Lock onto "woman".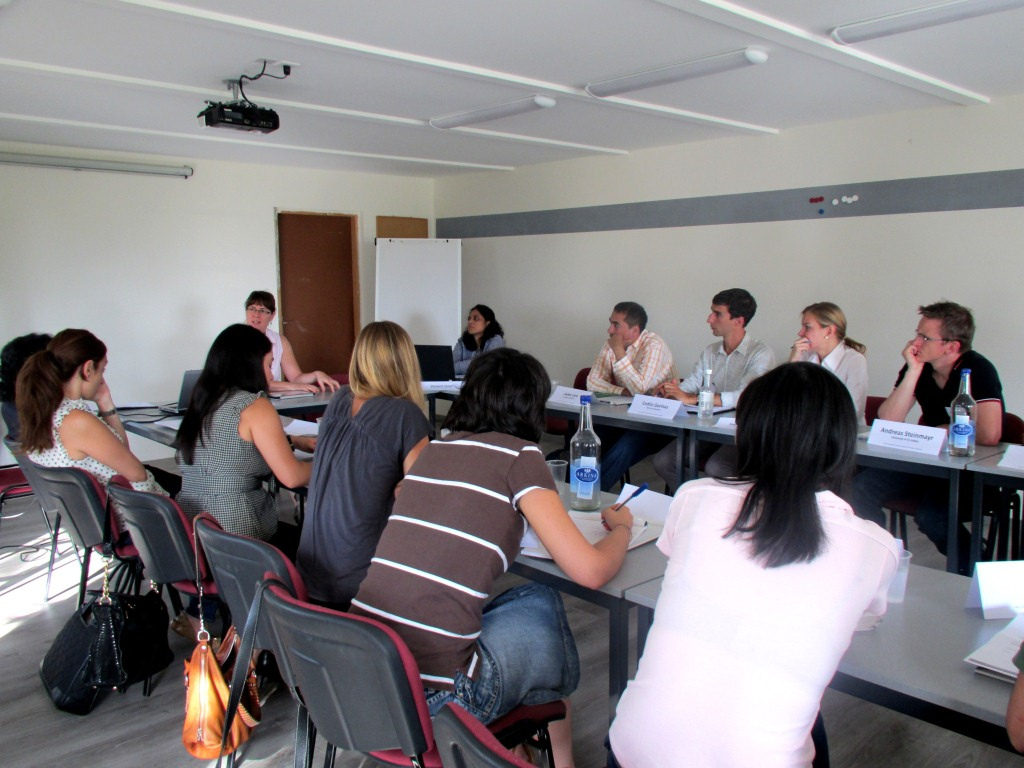
Locked: (left=451, top=302, right=507, bottom=373).
